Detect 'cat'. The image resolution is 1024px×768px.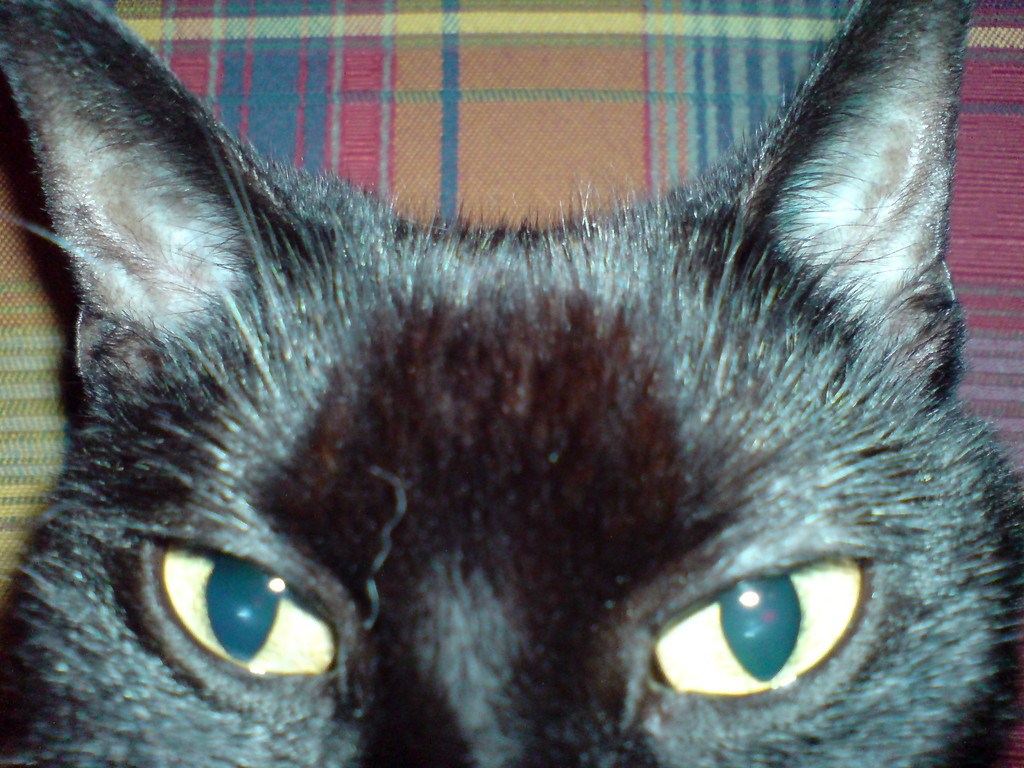
<region>0, 0, 1023, 767</region>.
